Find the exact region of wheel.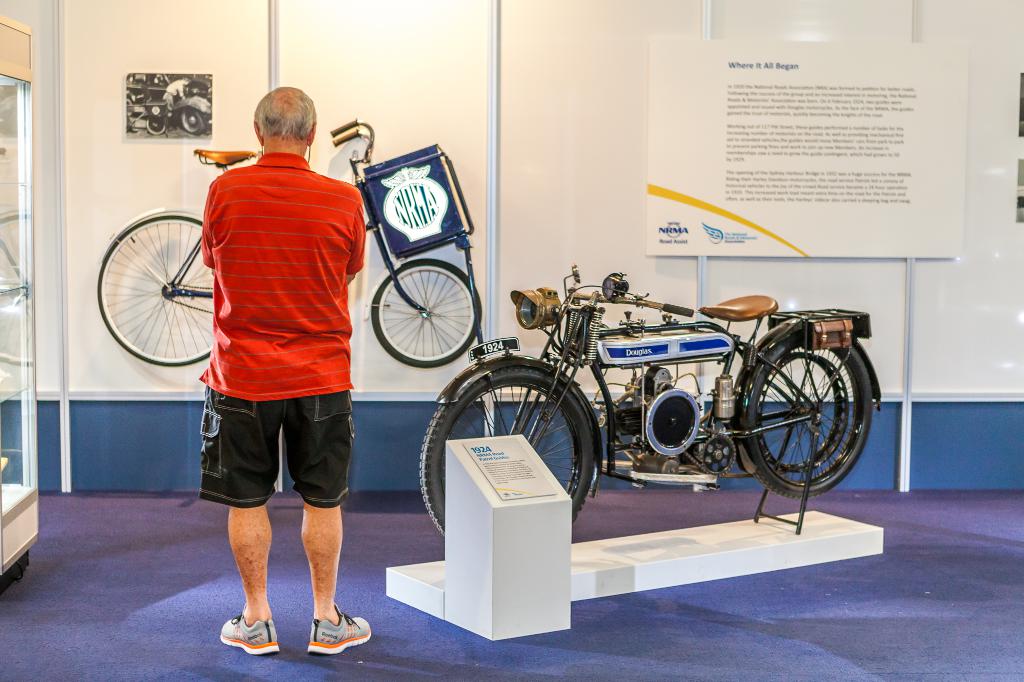
Exact region: 147:112:166:132.
